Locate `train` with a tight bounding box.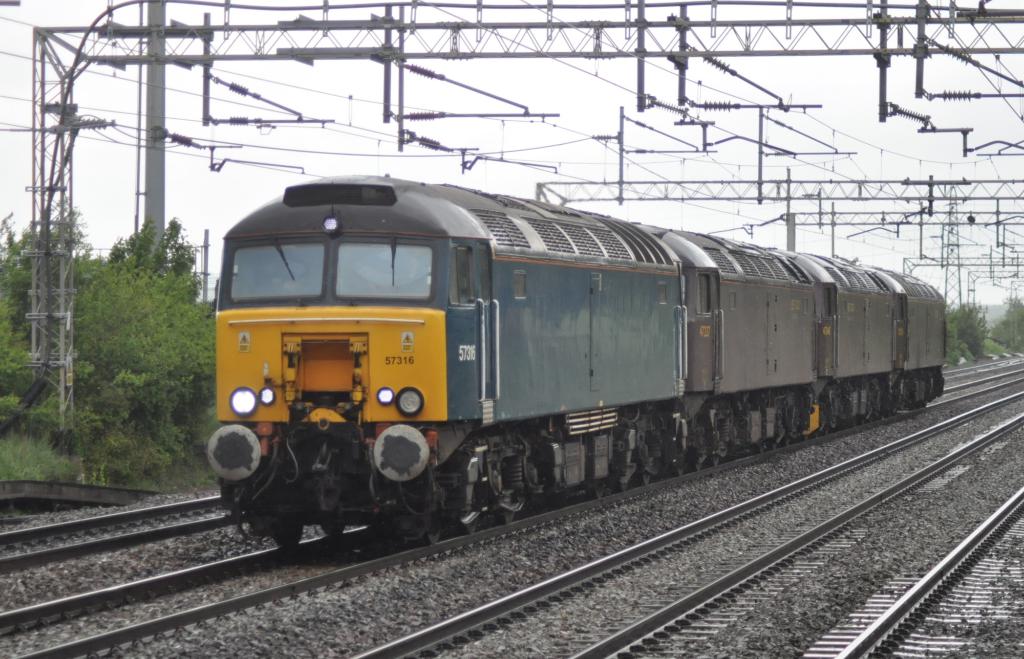
<box>205,165,946,559</box>.
